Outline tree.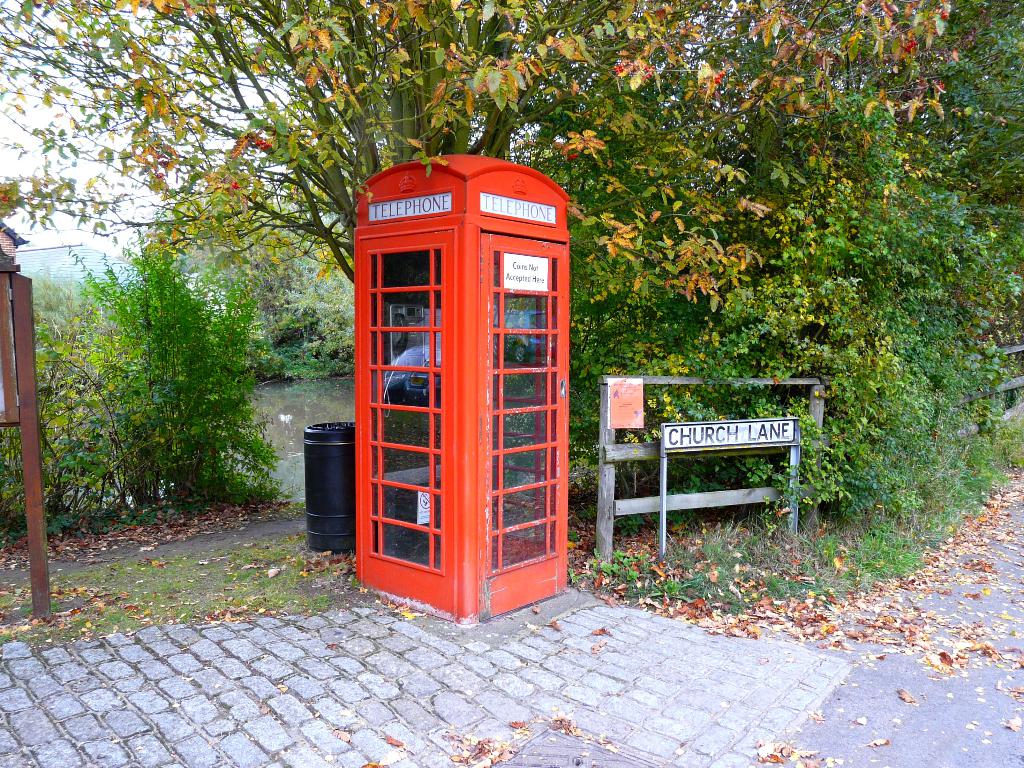
Outline: bbox(0, 0, 962, 313).
